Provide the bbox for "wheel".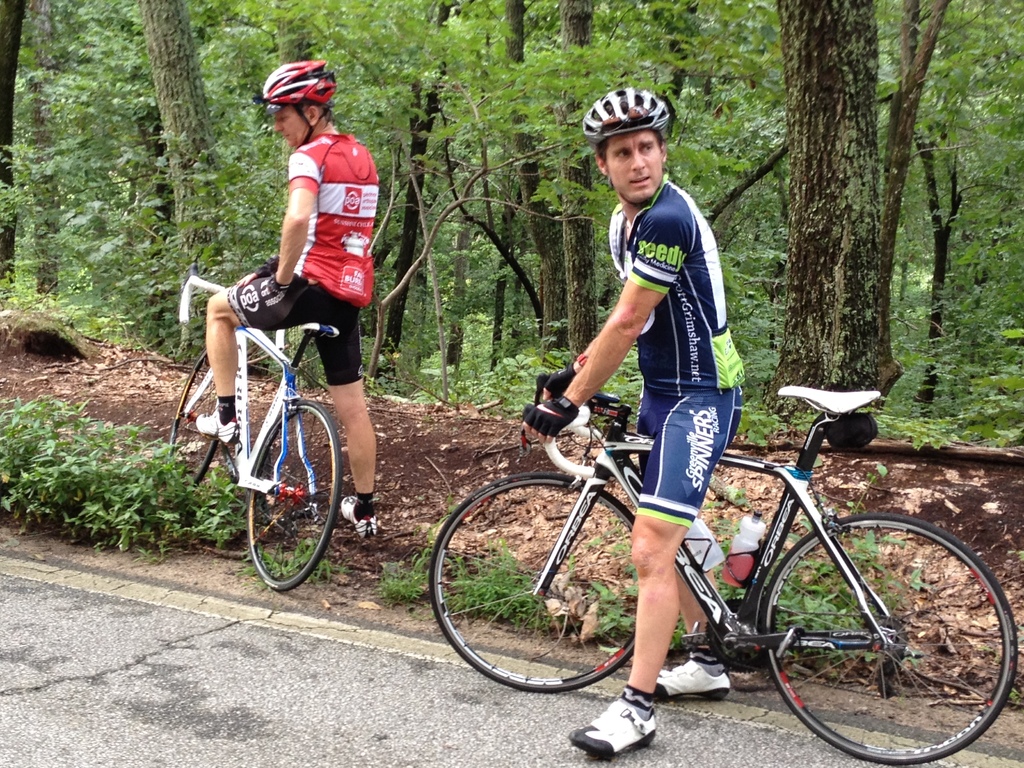
166/353/221/481.
